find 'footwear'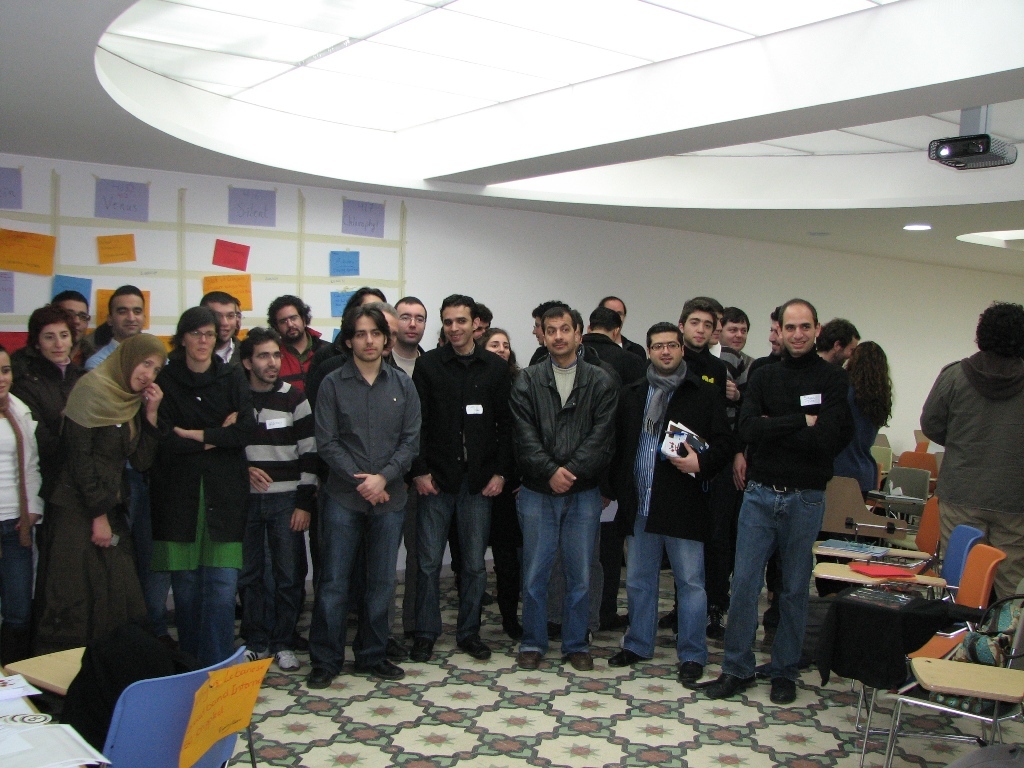
(517, 649, 542, 671)
